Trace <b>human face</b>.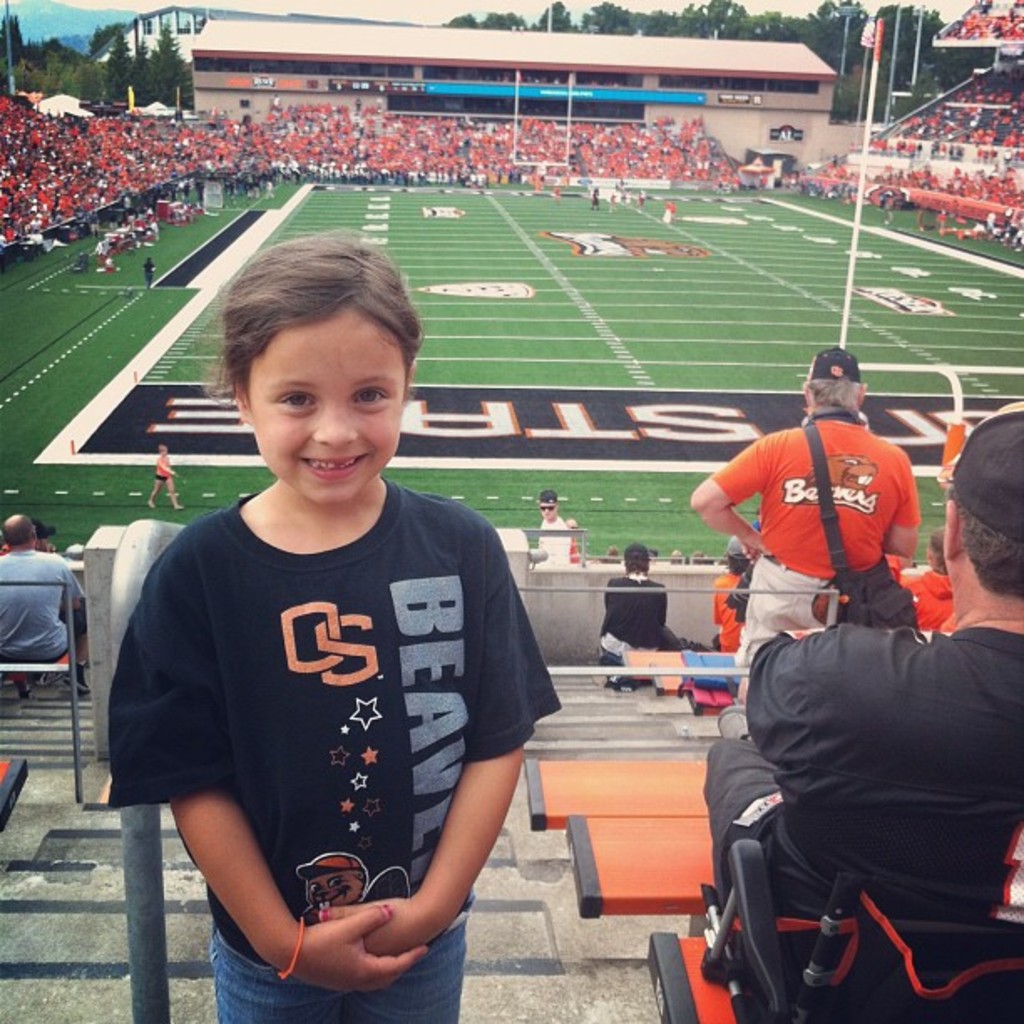
Traced to {"left": 248, "top": 315, "right": 403, "bottom": 500}.
